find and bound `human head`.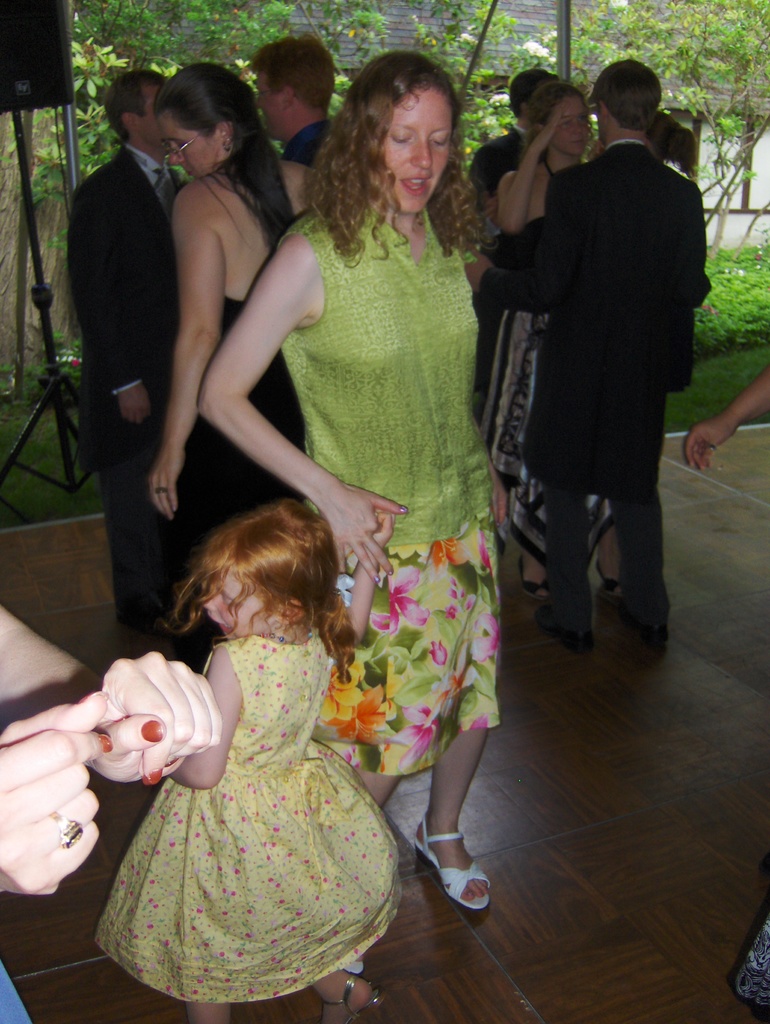
Bound: [left=195, top=504, right=332, bottom=644].
